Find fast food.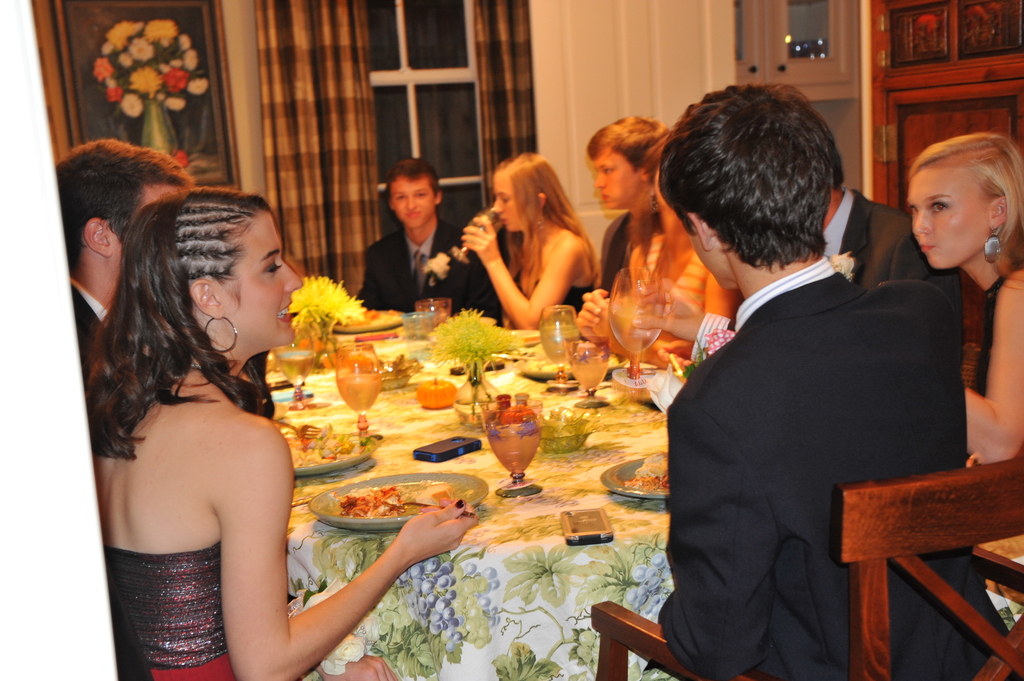
box(340, 484, 450, 520).
